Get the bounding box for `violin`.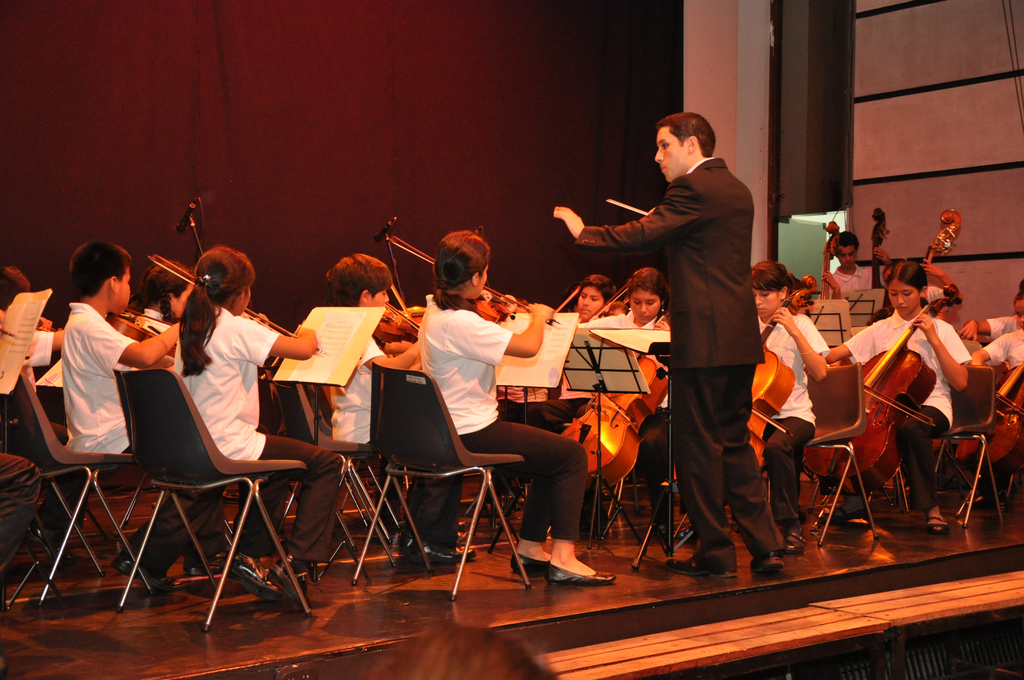
x1=371 y1=293 x2=426 y2=340.
